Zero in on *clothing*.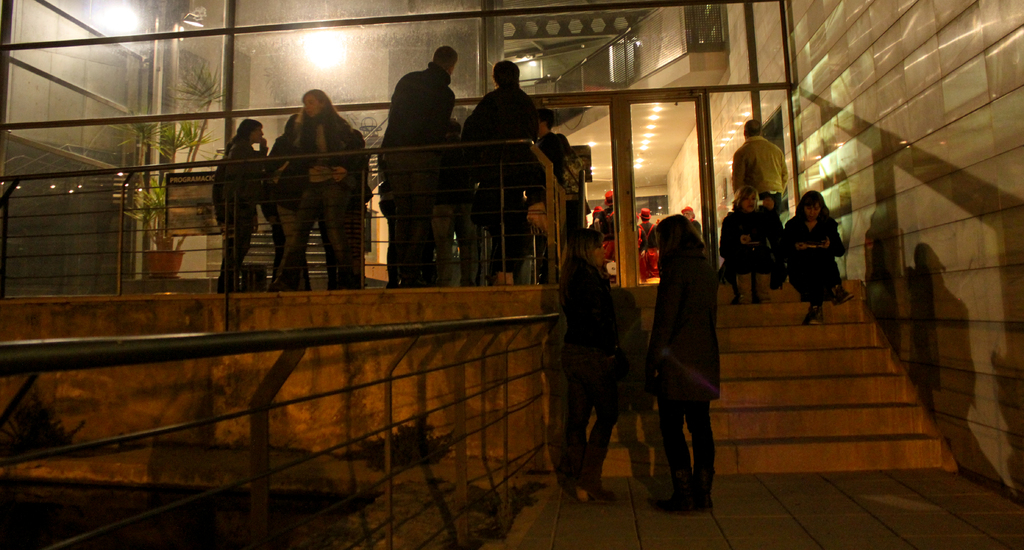
Zeroed in: {"x1": 266, "y1": 108, "x2": 353, "y2": 282}.
